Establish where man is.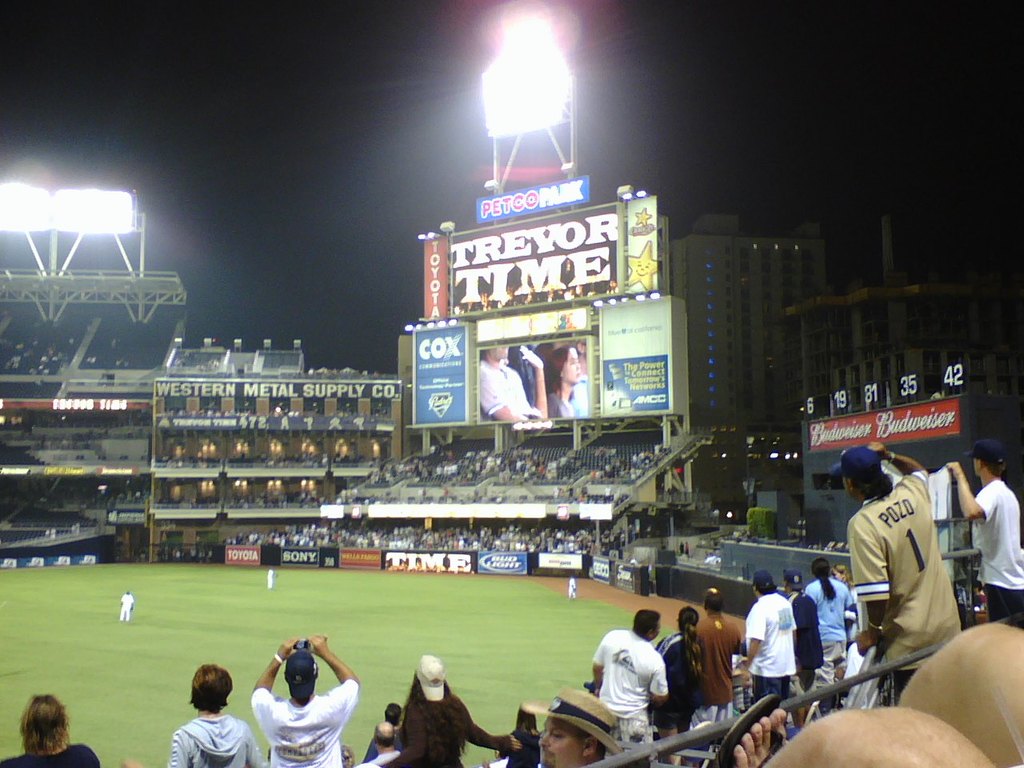
Established at box(519, 685, 627, 767).
